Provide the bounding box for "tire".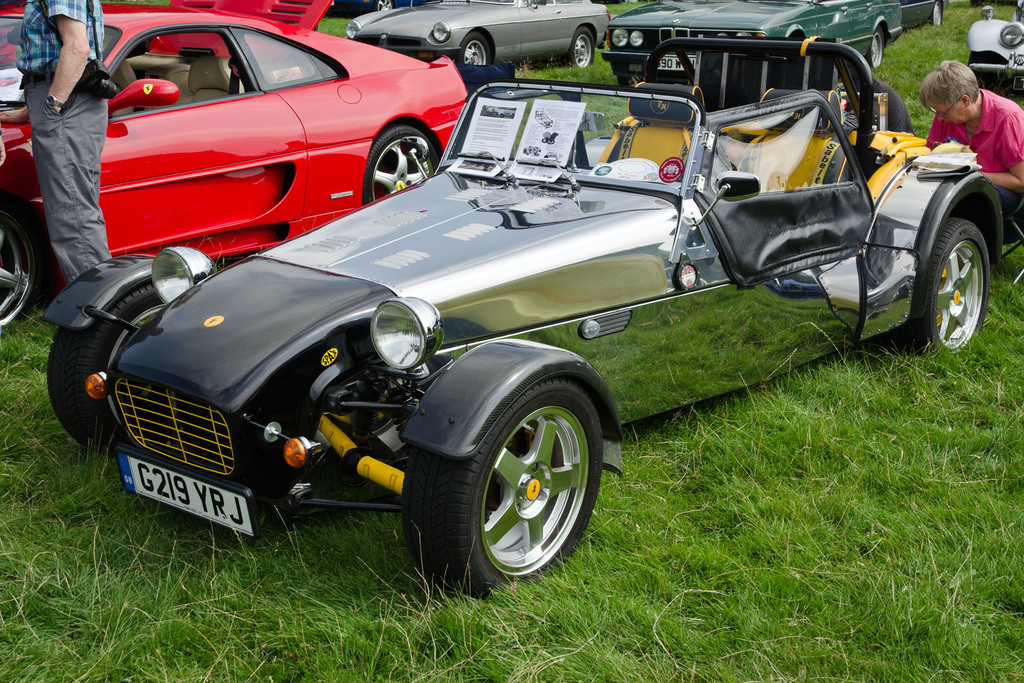
865,26,885,68.
